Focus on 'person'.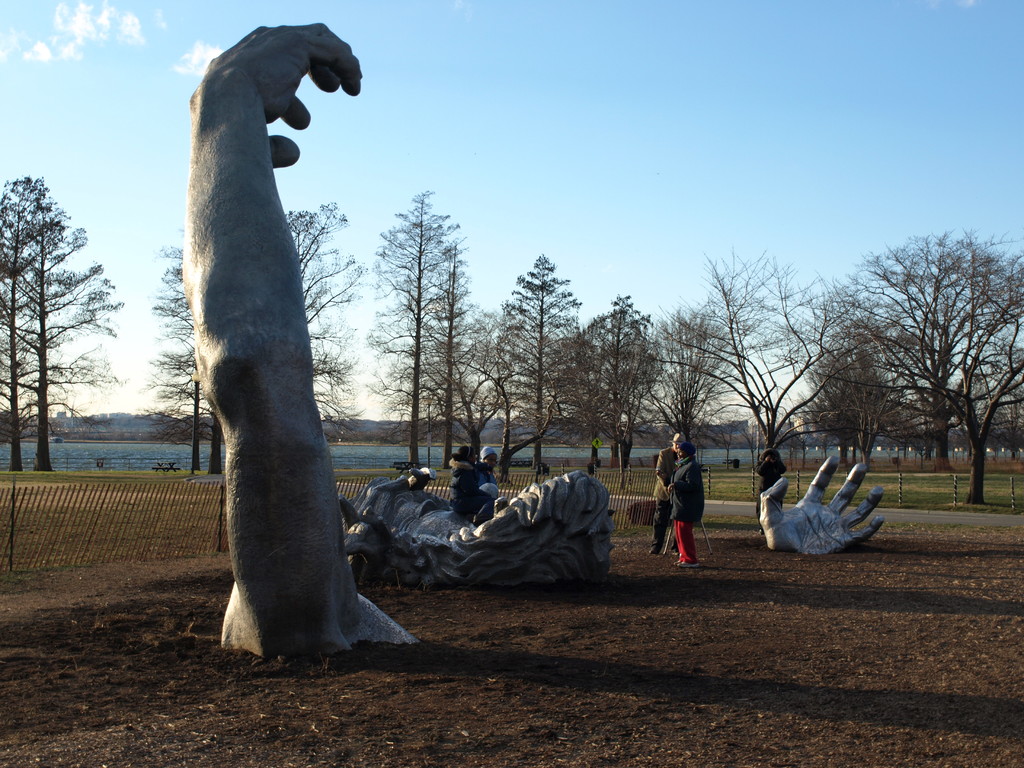
Focused at bbox=[449, 443, 505, 505].
